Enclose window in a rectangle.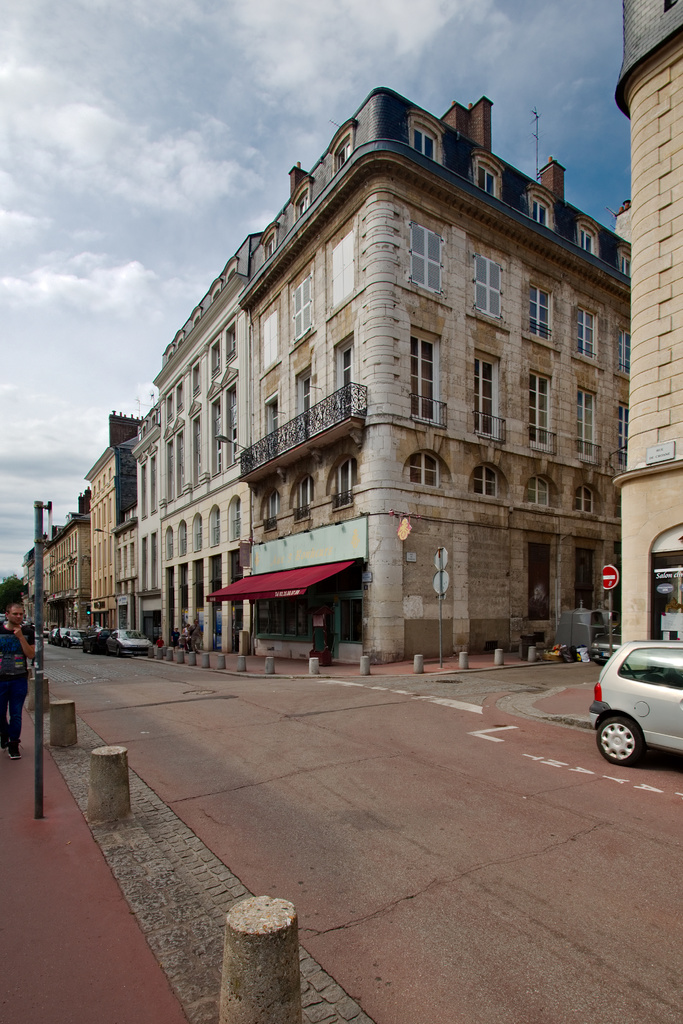
298,481,317,510.
